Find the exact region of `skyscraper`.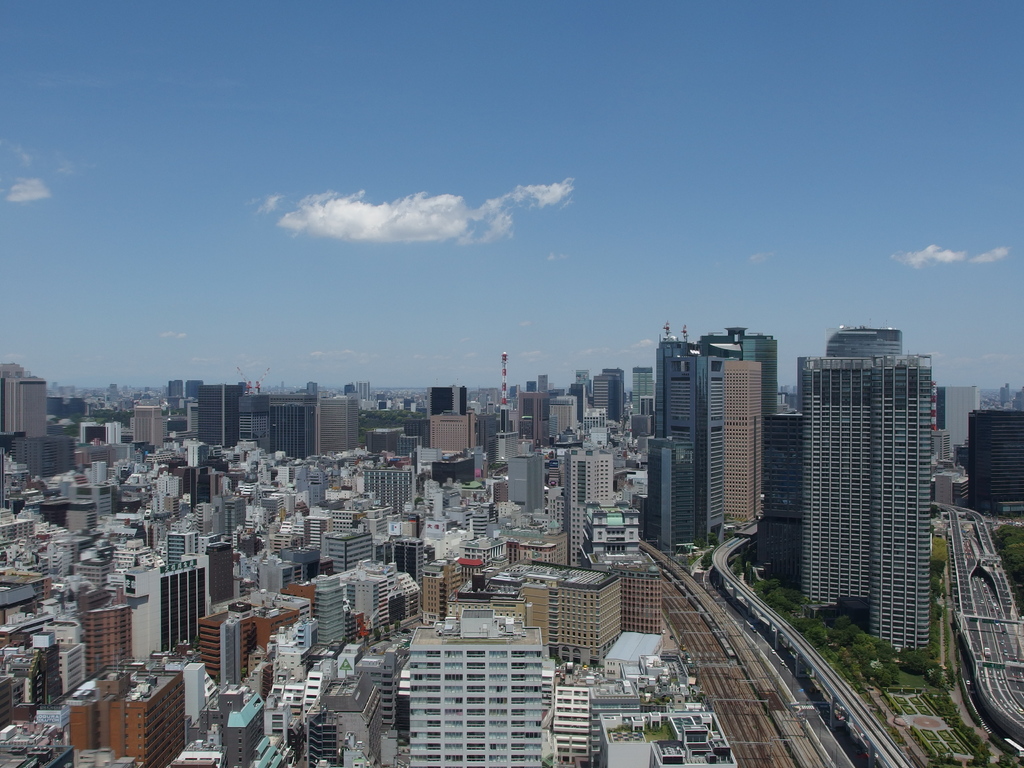
Exact region: bbox(940, 379, 977, 460).
